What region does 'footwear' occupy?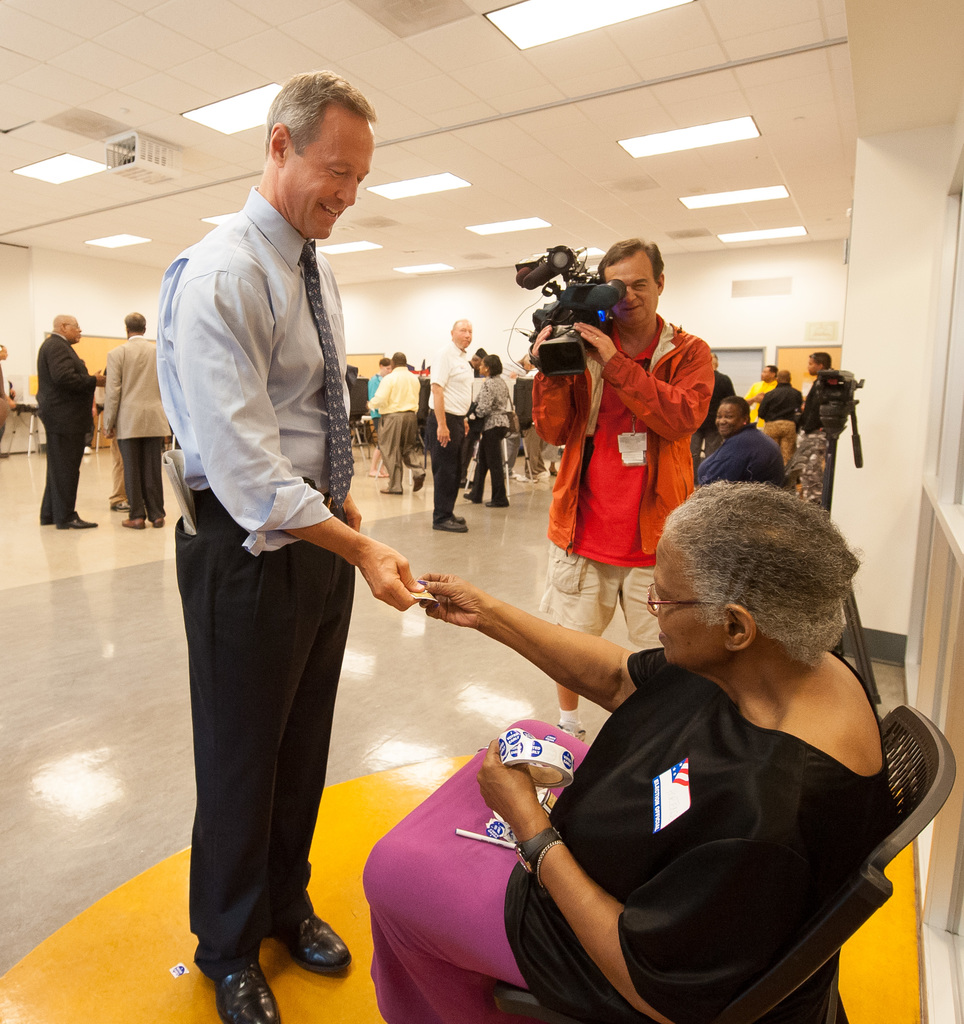
(287, 910, 350, 973).
